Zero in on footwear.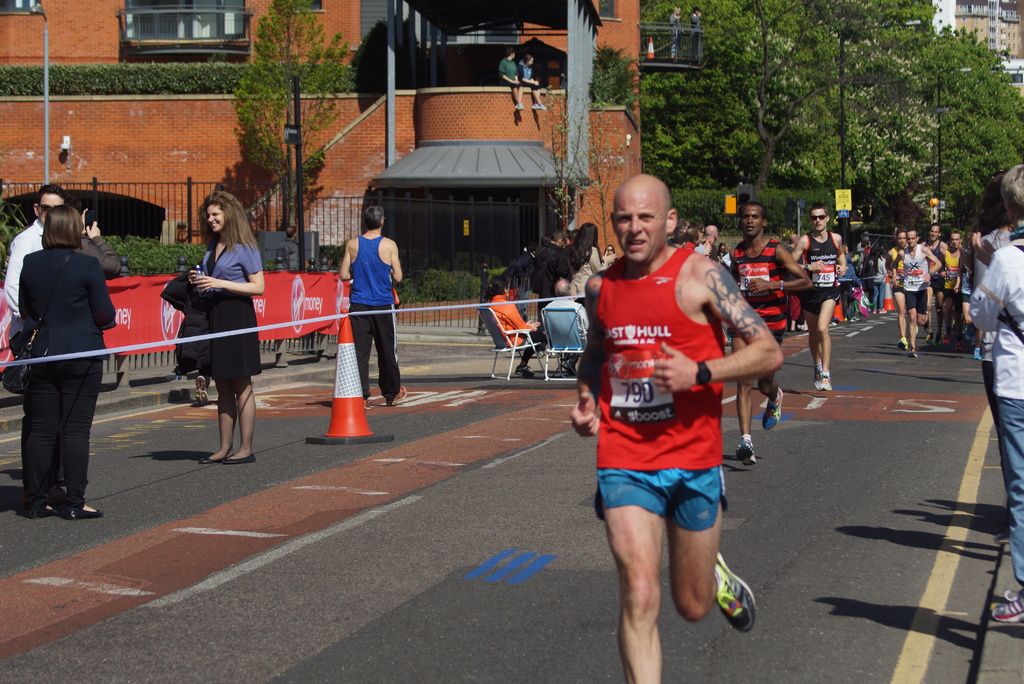
Zeroed in: box=[763, 389, 783, 431].
